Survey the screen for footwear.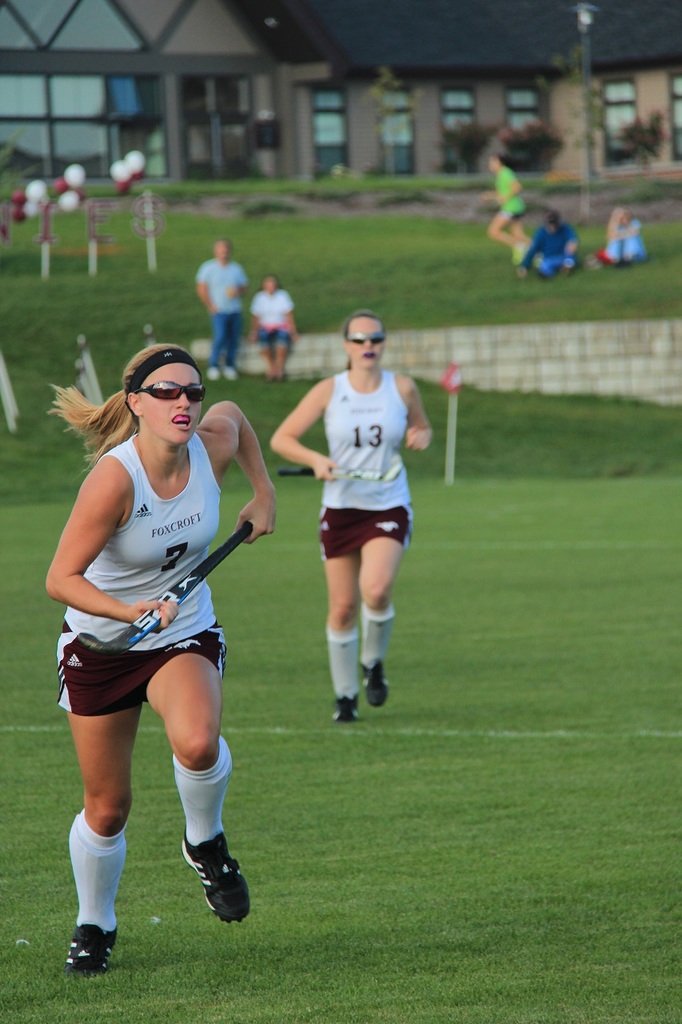
Survey found: pyautogui.locateOnScreen(262, 377, 273, 386).
